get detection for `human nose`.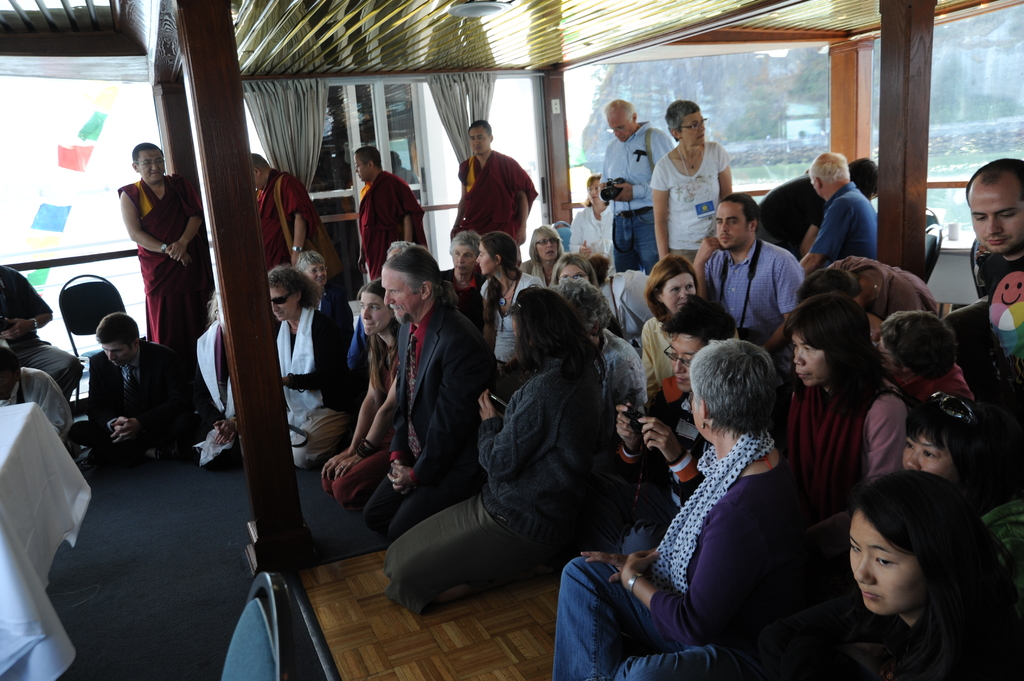
Detection: bbox=[543, 240, 551, 248].
